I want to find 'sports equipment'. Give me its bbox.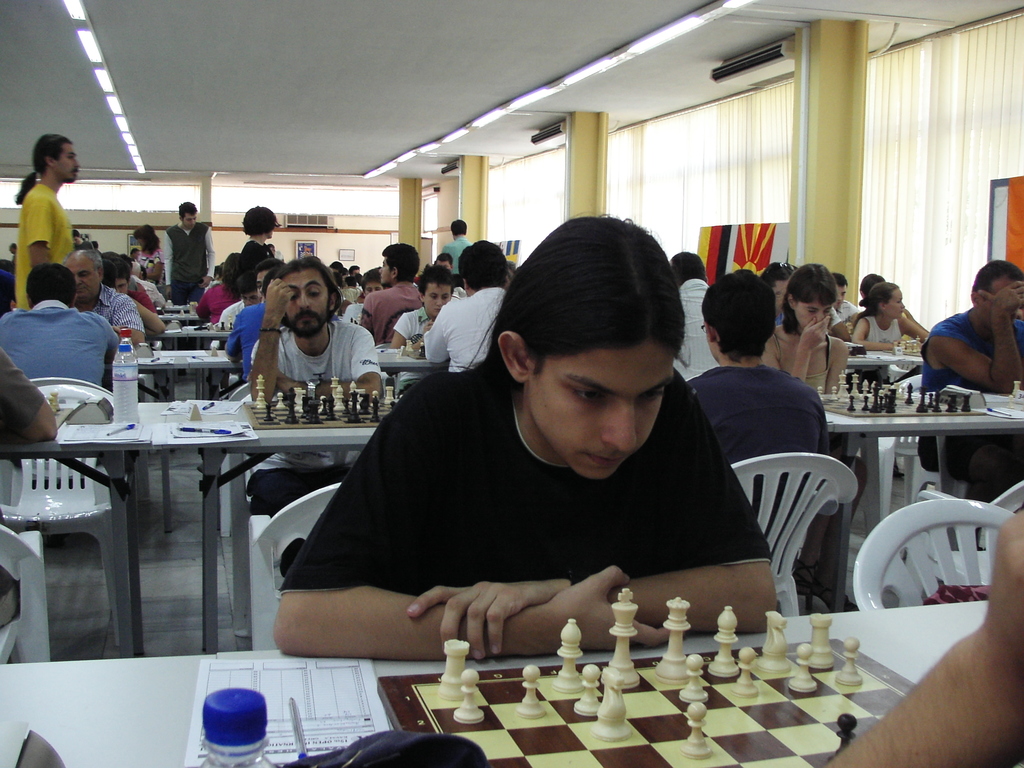
BBox(570, 662, 602, 714).
